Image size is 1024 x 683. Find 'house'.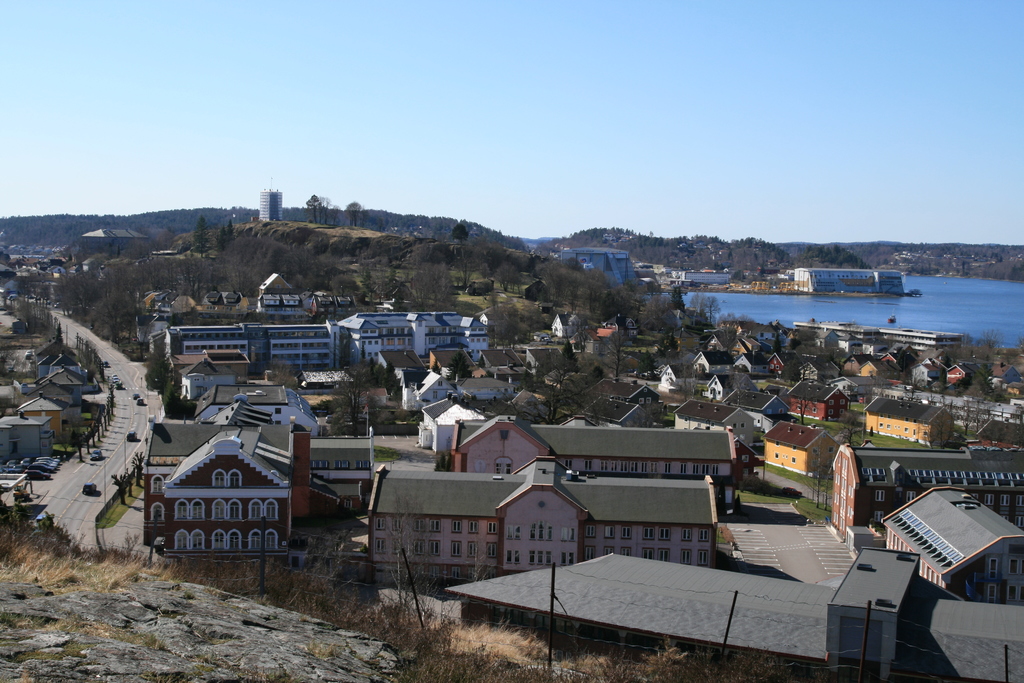
(left=254, top=184, right=283, bottom=219).
